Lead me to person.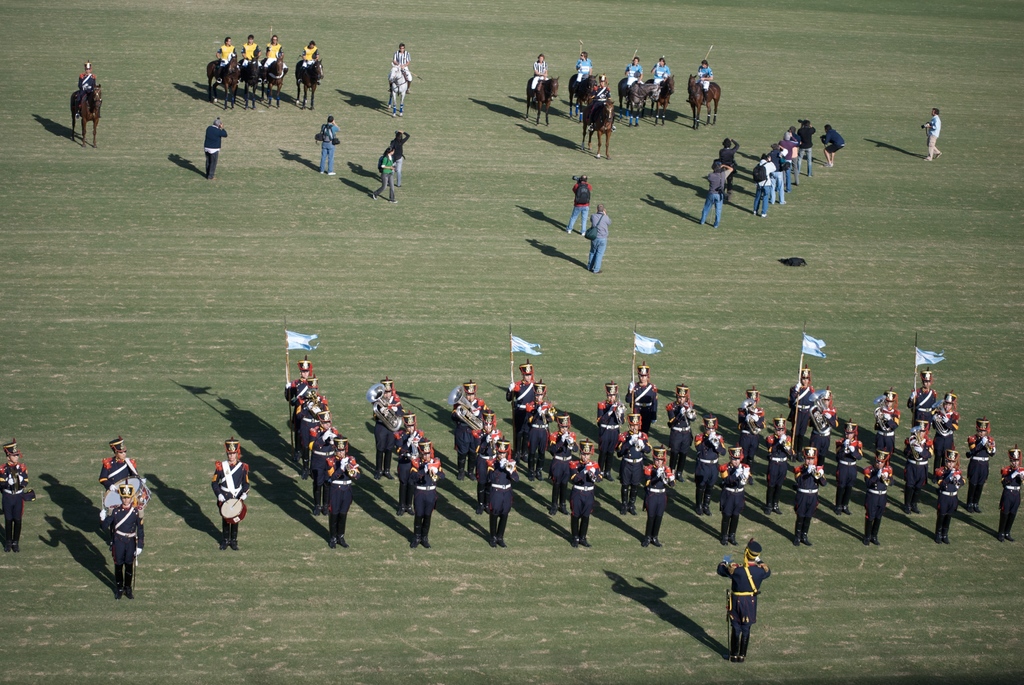
Lead to detection(564, 173, 591, 233).
